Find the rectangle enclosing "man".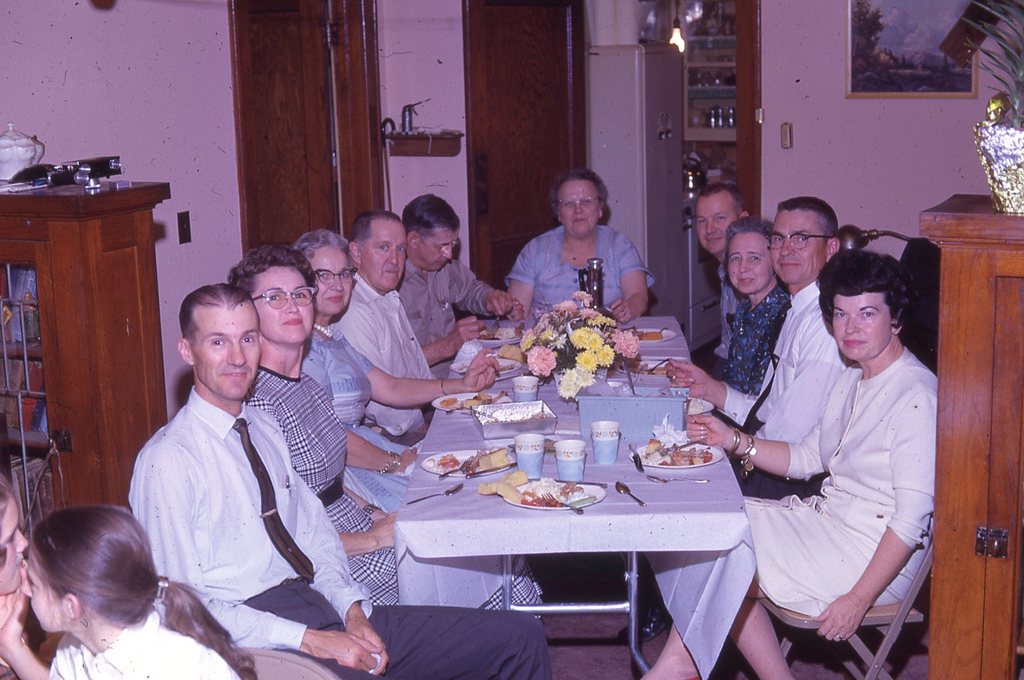
bbox=[394, 193, 514, 380].
